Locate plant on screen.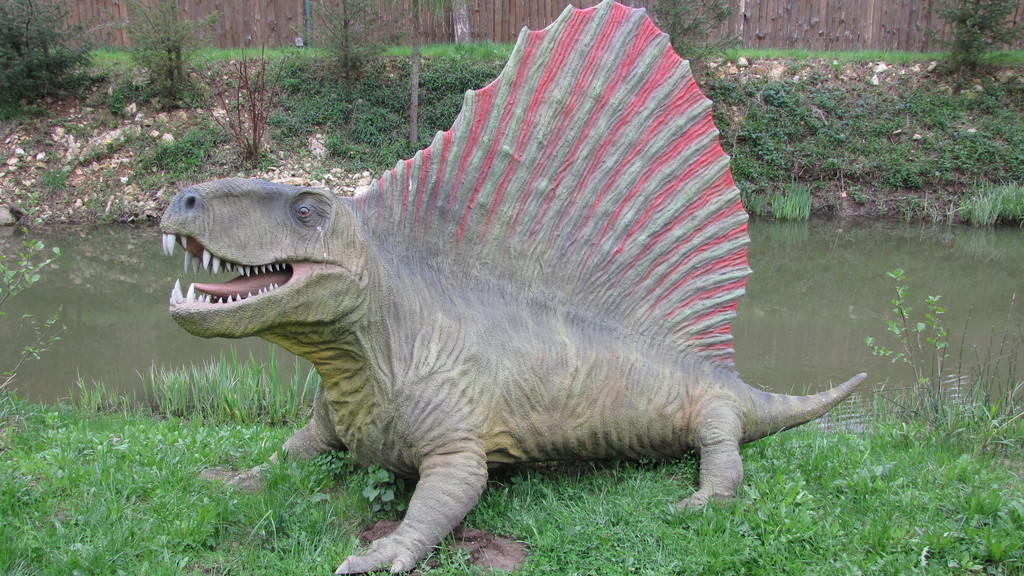
On screen at bbox=[867, 260, 954, 425].
